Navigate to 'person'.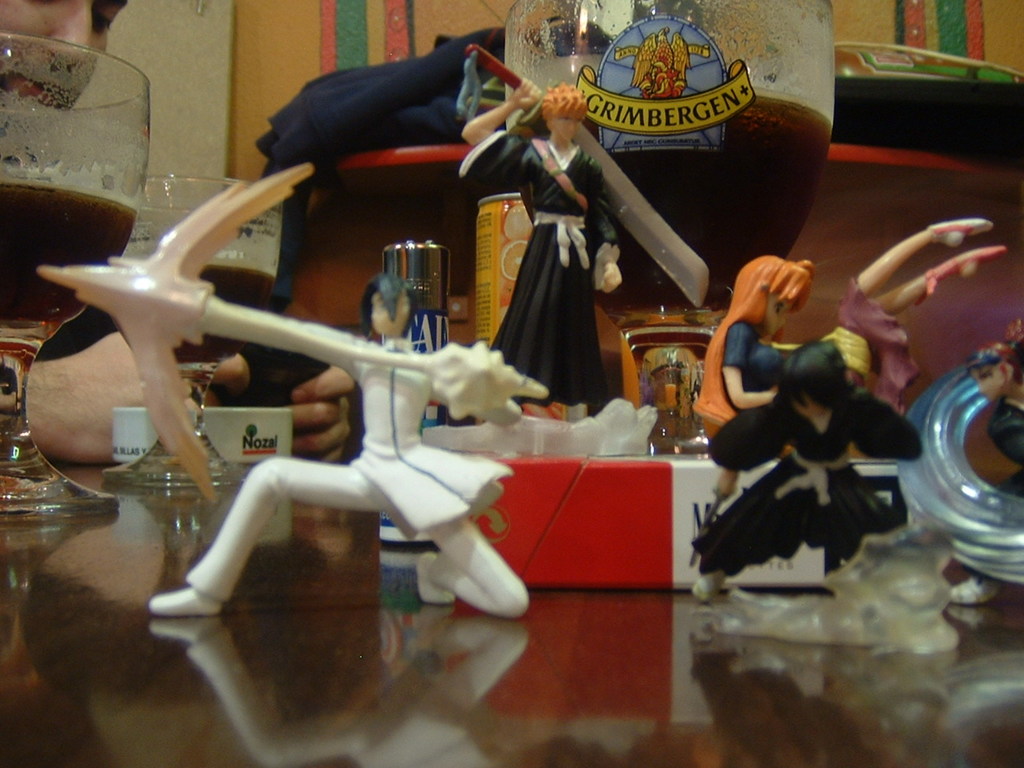
Navigation target: <bbox>462, 72, 630, 414</bbox>.
